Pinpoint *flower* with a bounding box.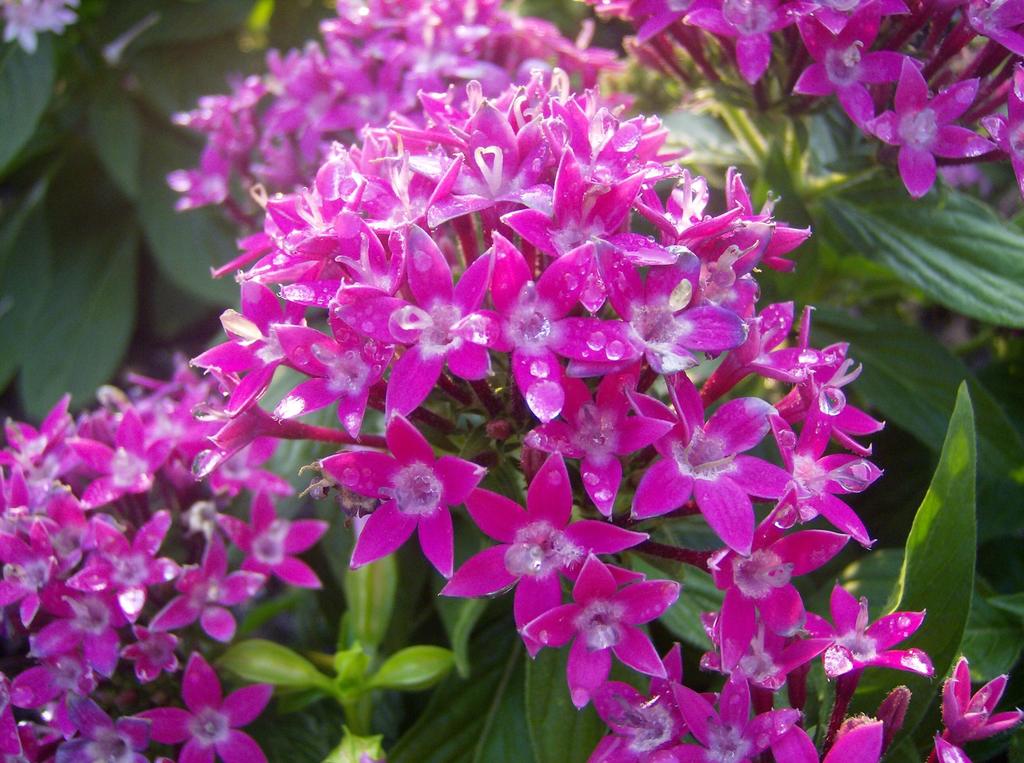
rect(3, 0, 37, 52).
